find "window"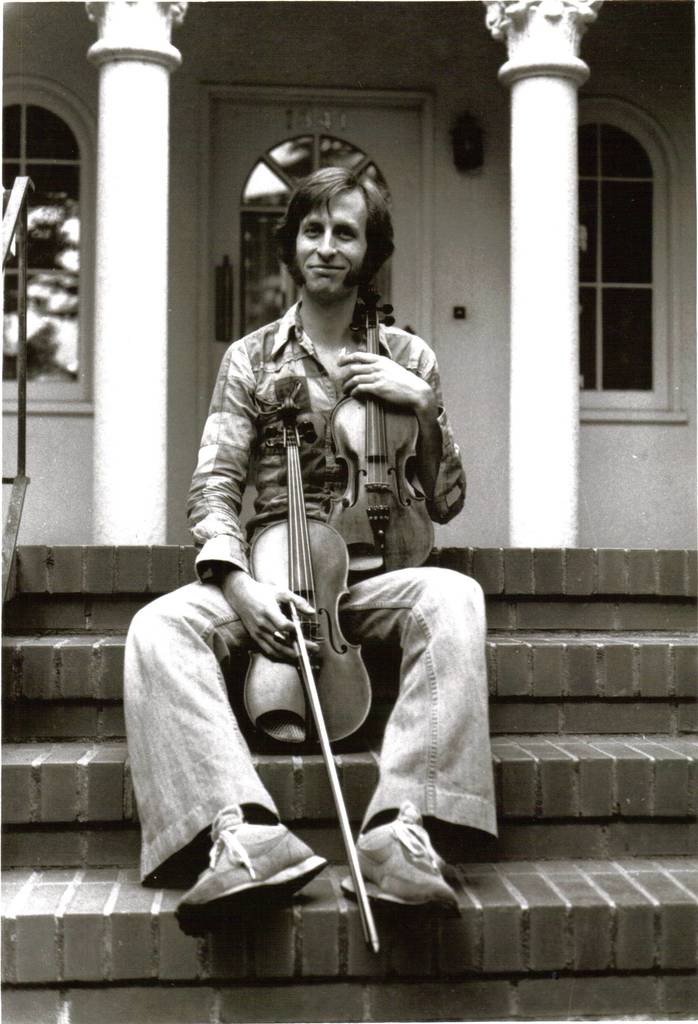
{"x1": 0, "y1": 69, "x2": 90, "y2": 410}
